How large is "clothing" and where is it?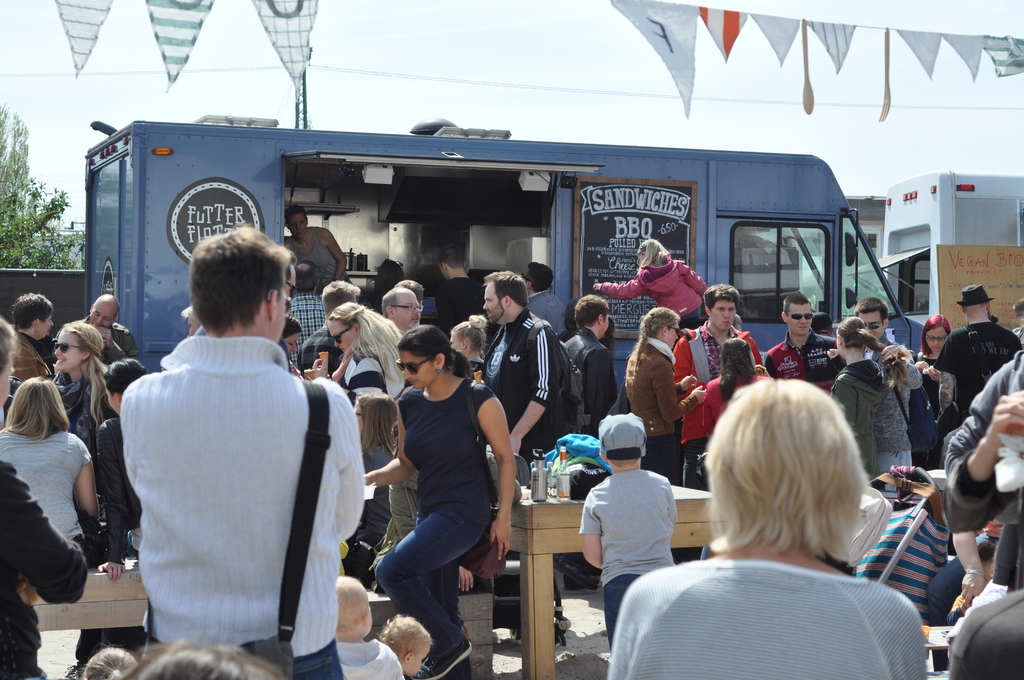
Bounding box: bbox(564, 329, 599, 444).
